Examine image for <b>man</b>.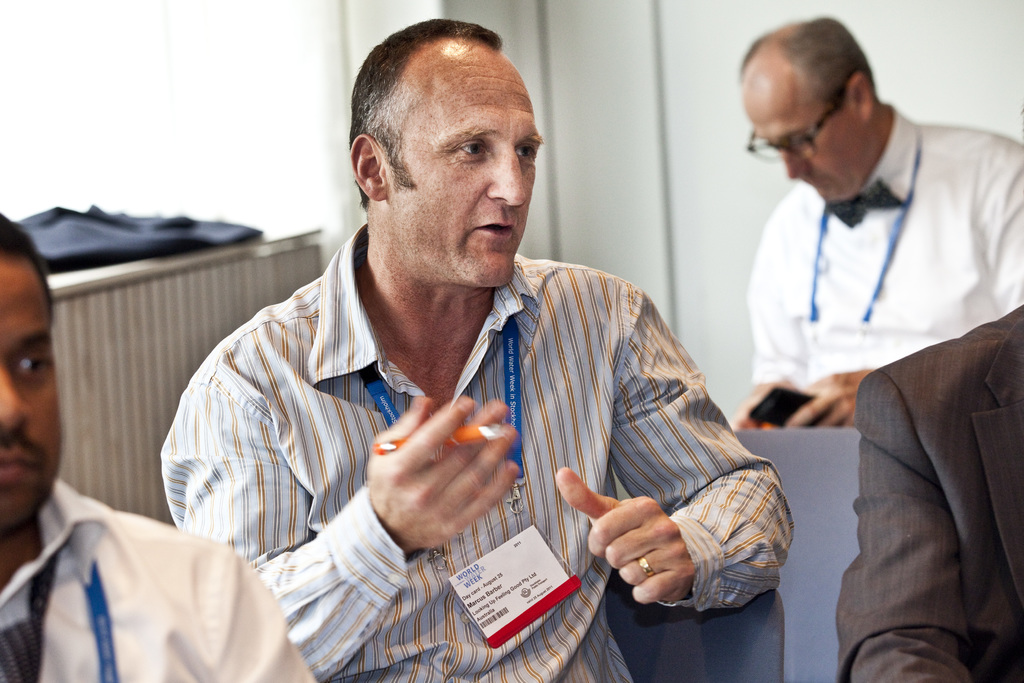
Examination result: 0,213,317,682.
